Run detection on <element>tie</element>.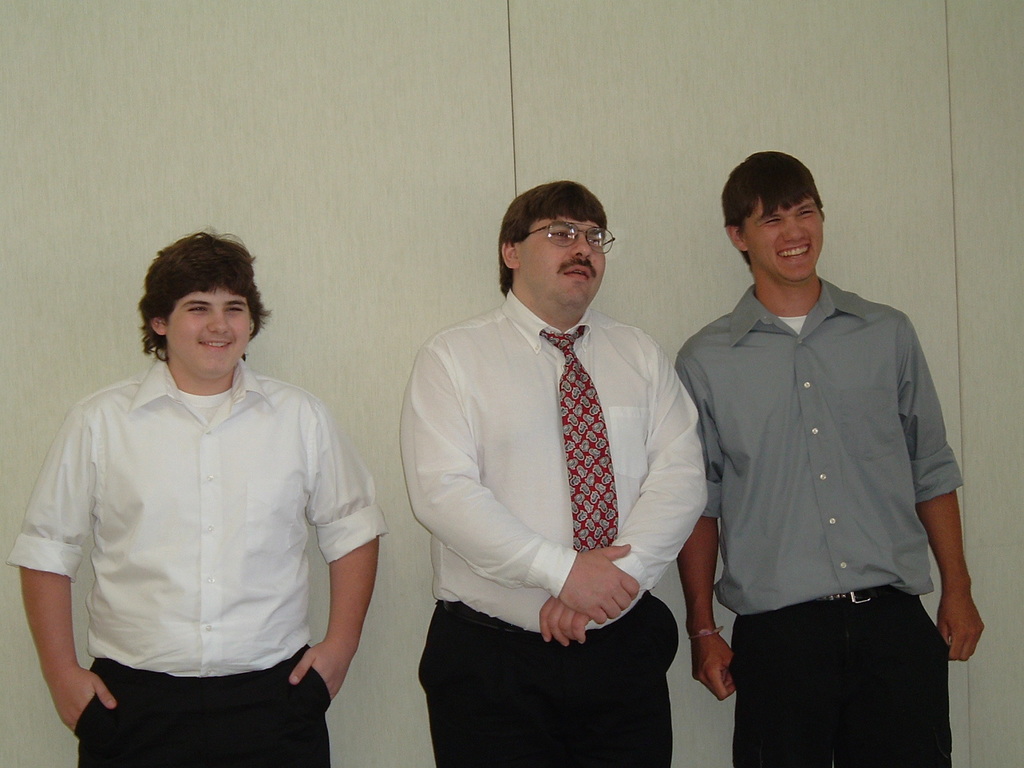
Result: 538/324/624/558.
